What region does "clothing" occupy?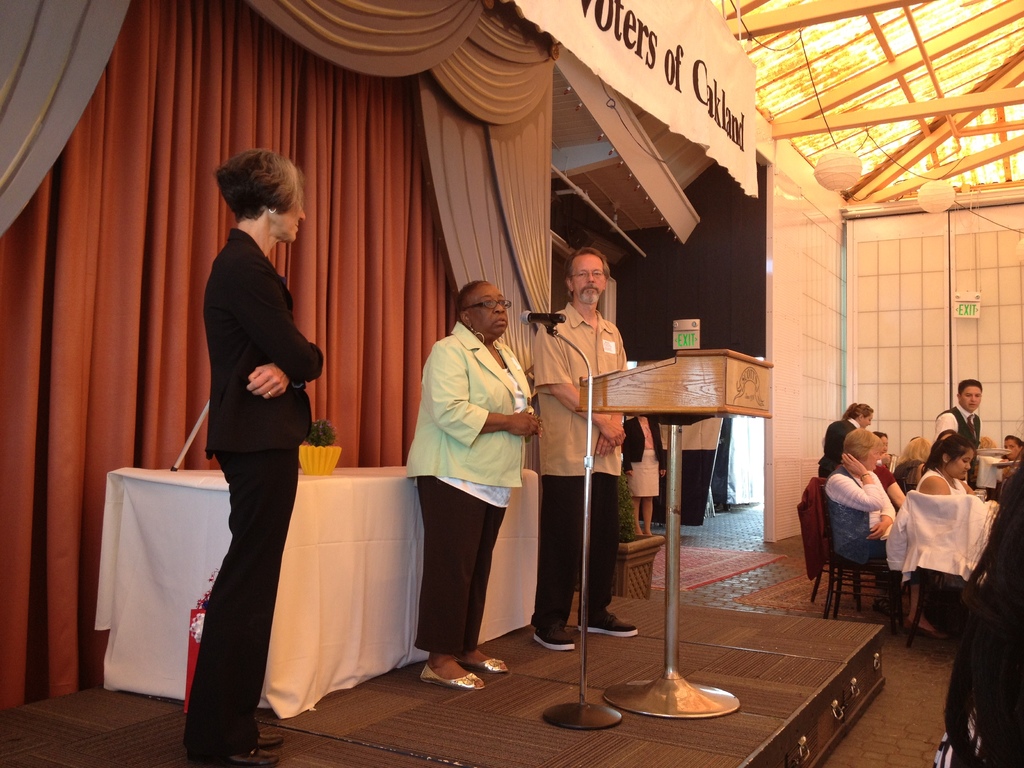
(625, 414, 657, 496).
